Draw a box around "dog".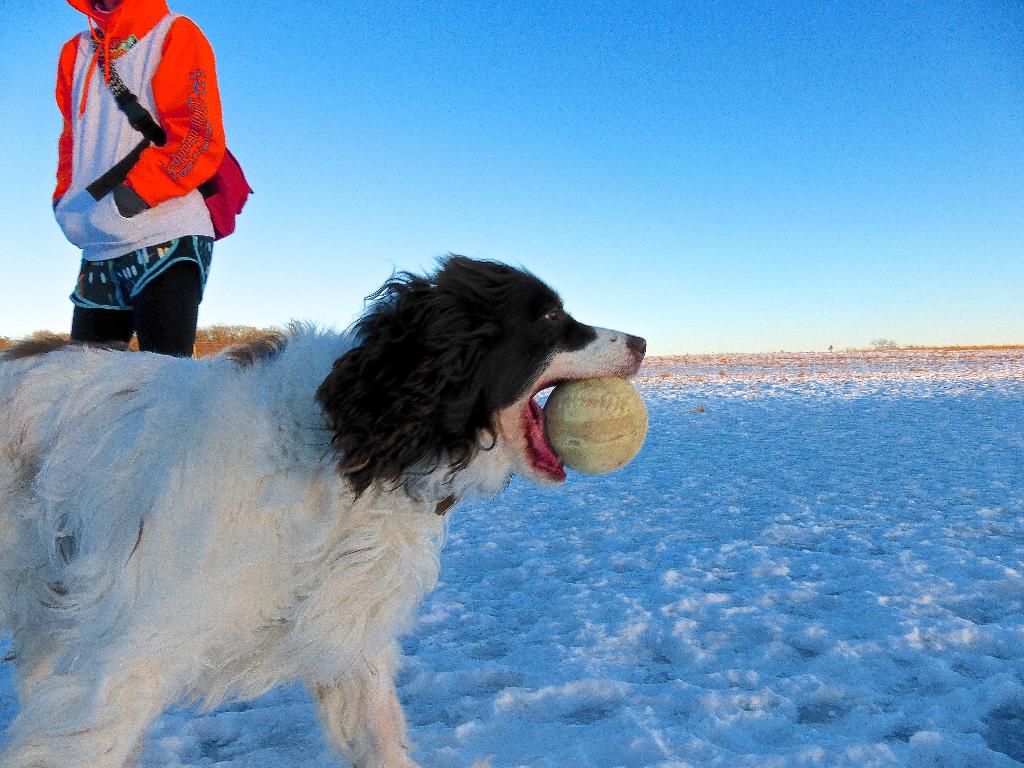
0, 253, 650, 767.
